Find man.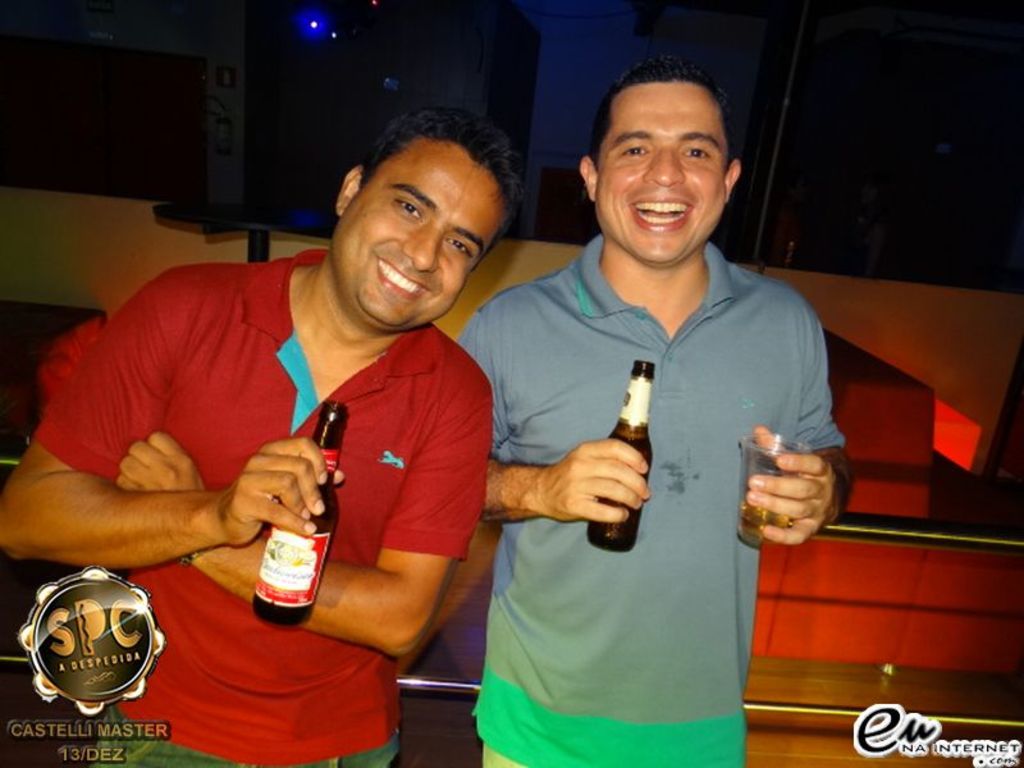
left=36, top=118, right=550, bottom=721.
